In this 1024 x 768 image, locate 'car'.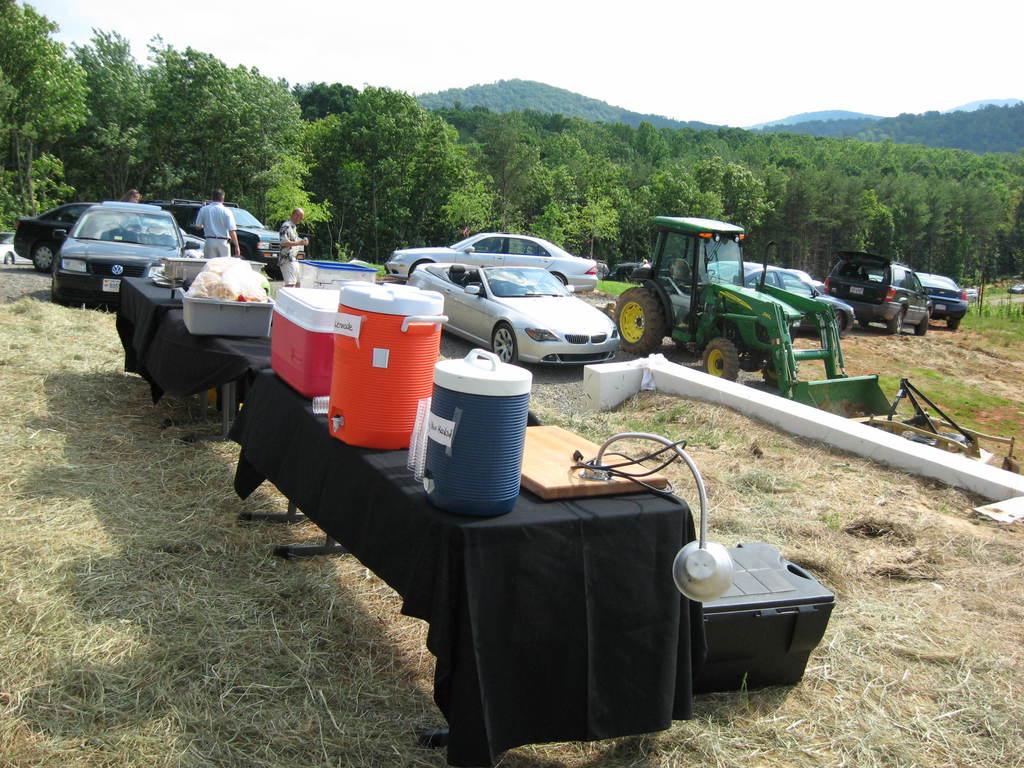
Bounding box: select_region(712, 262, 858, 332).
